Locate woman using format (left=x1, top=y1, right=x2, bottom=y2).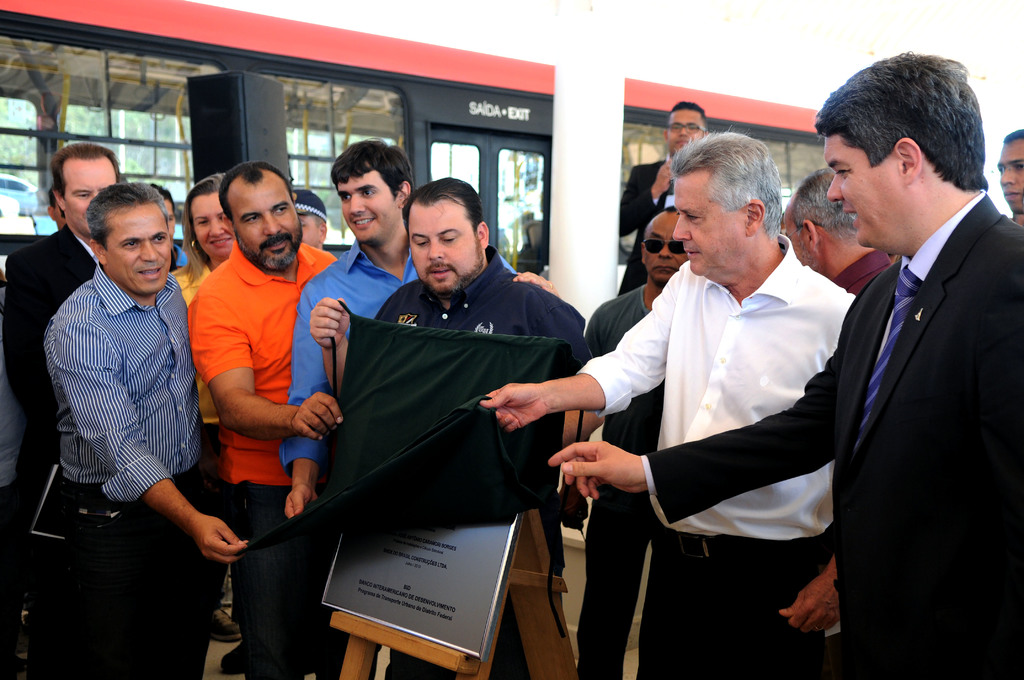
(left=170, top=177, right=232, bottom=638).
